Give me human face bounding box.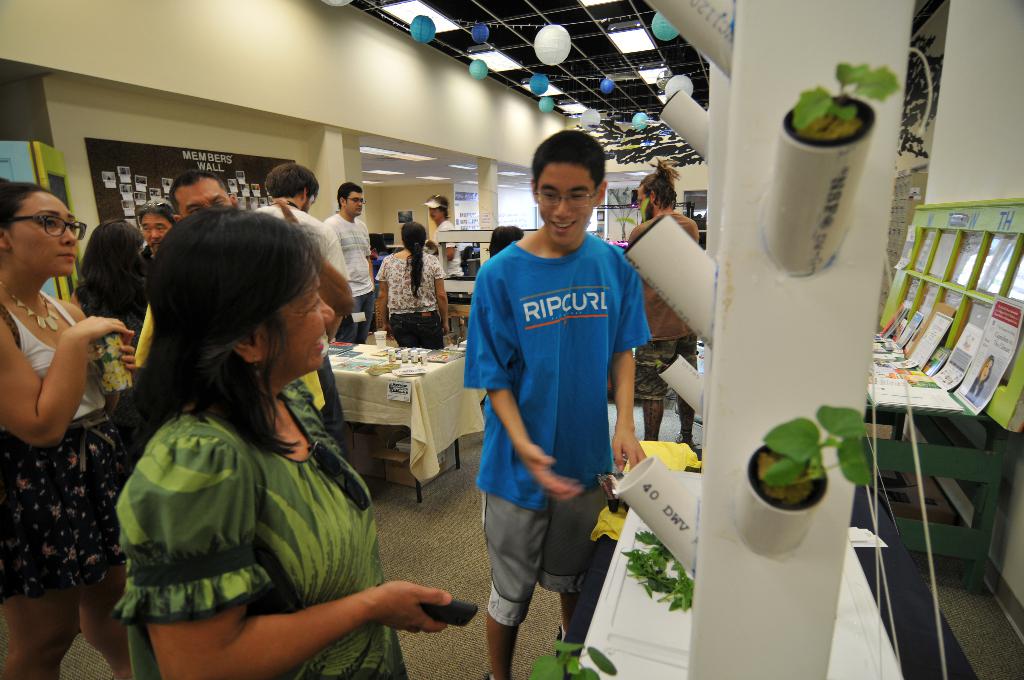
bbox(175, 182, 230, 216).
